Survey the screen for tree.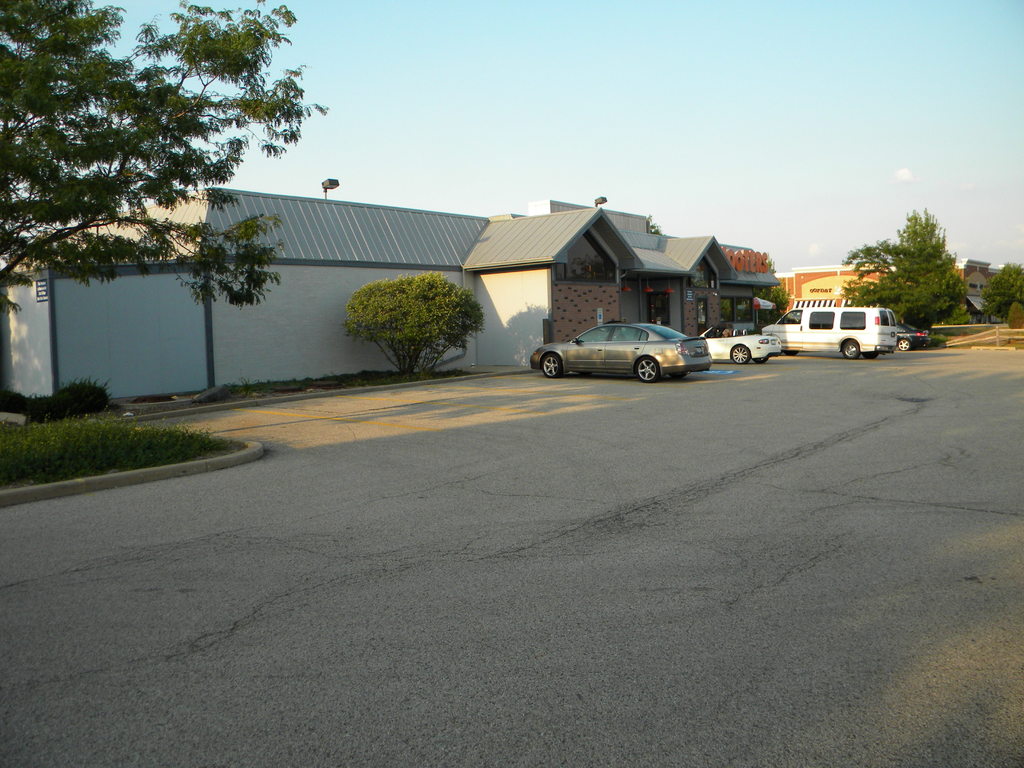
Survey found: <box>0,0,326,406</box>.
